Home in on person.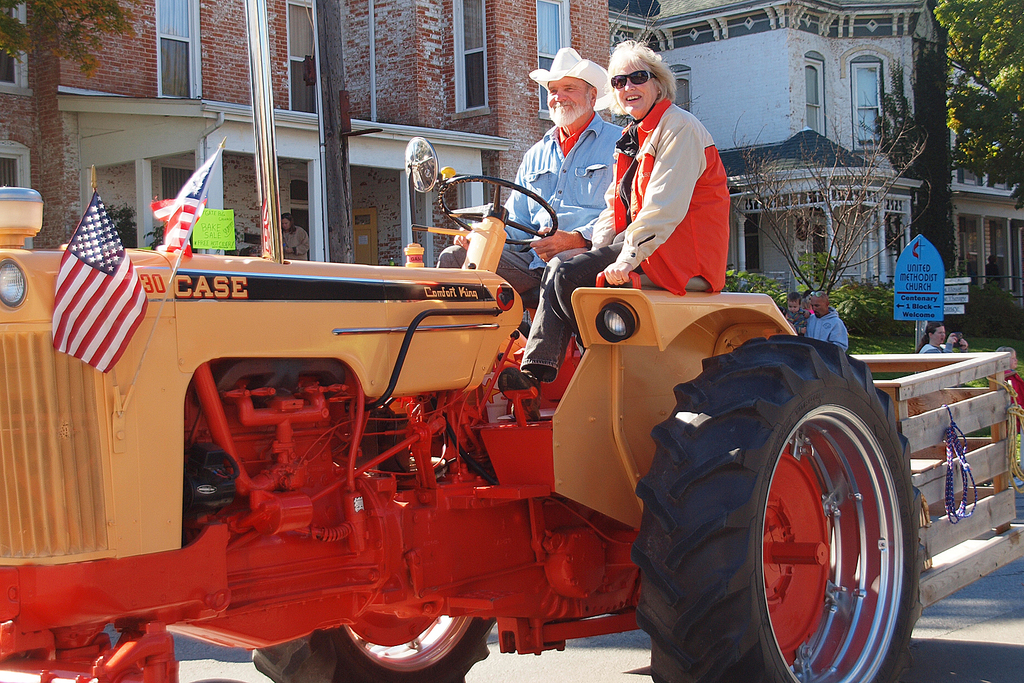
Homed in at Rect(283, 210, 314, 260).
